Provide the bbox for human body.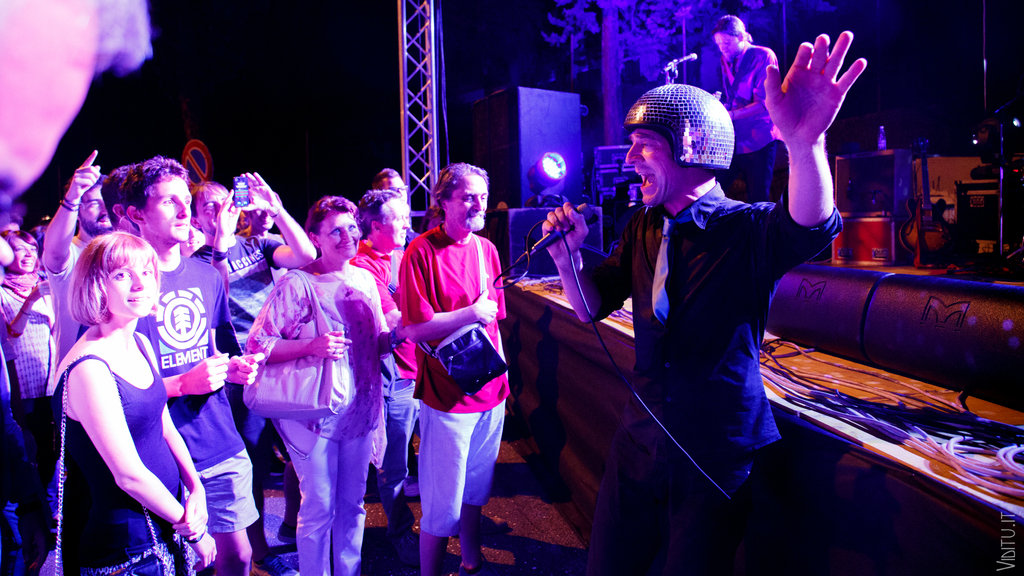
detection(531, 40, 878, 568).
